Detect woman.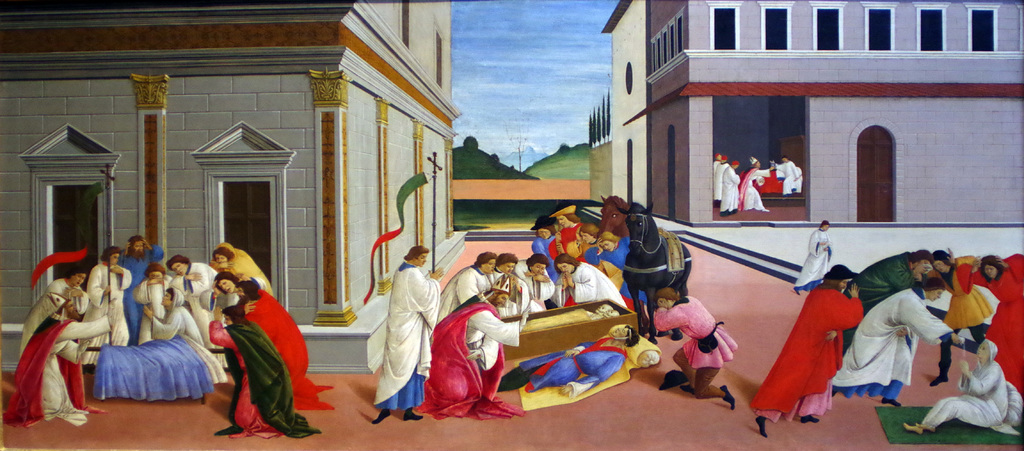
Detected at rect(794, 215, 842, 297).
